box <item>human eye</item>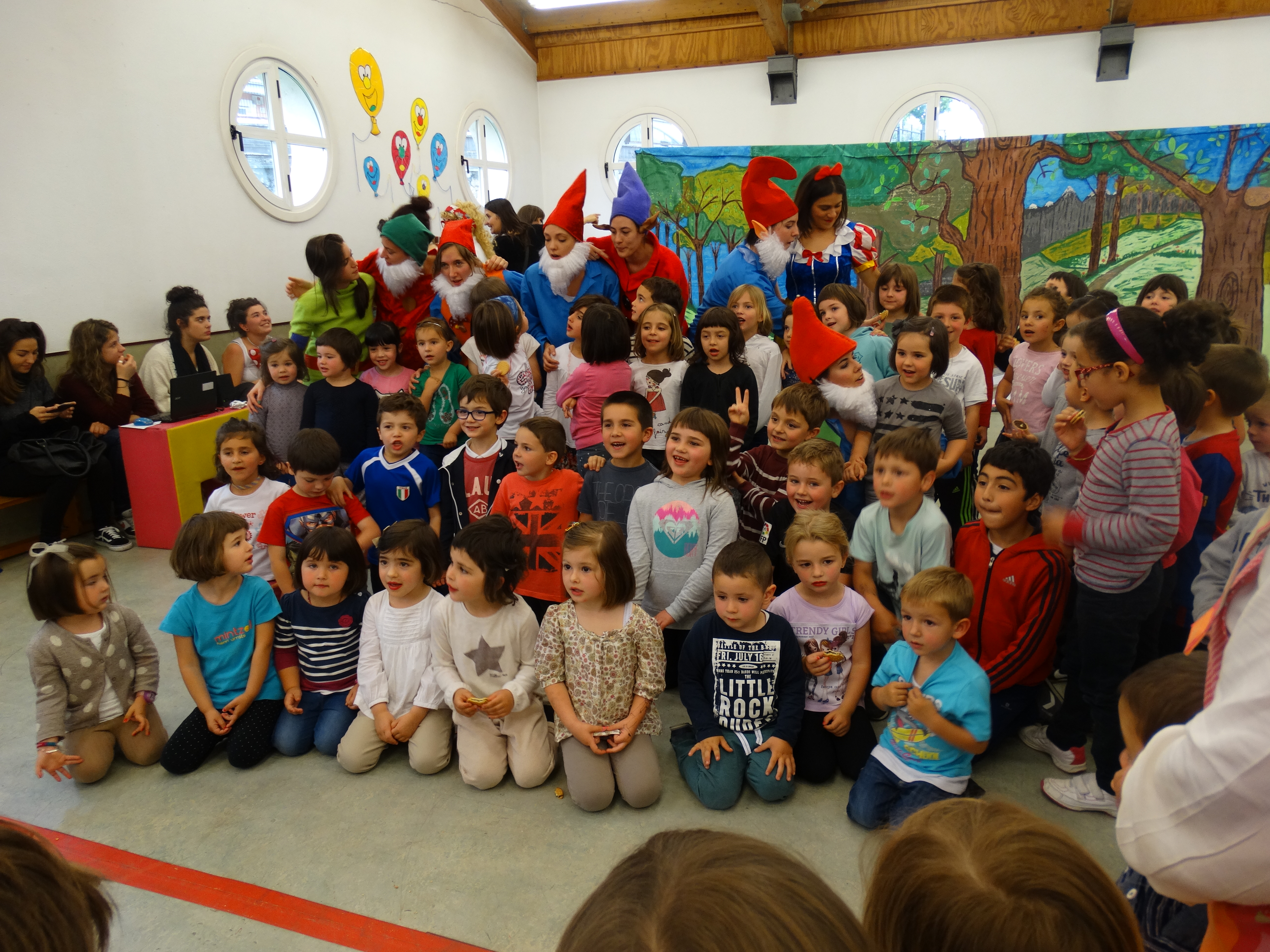
rect(65, 76, 66, 77)
